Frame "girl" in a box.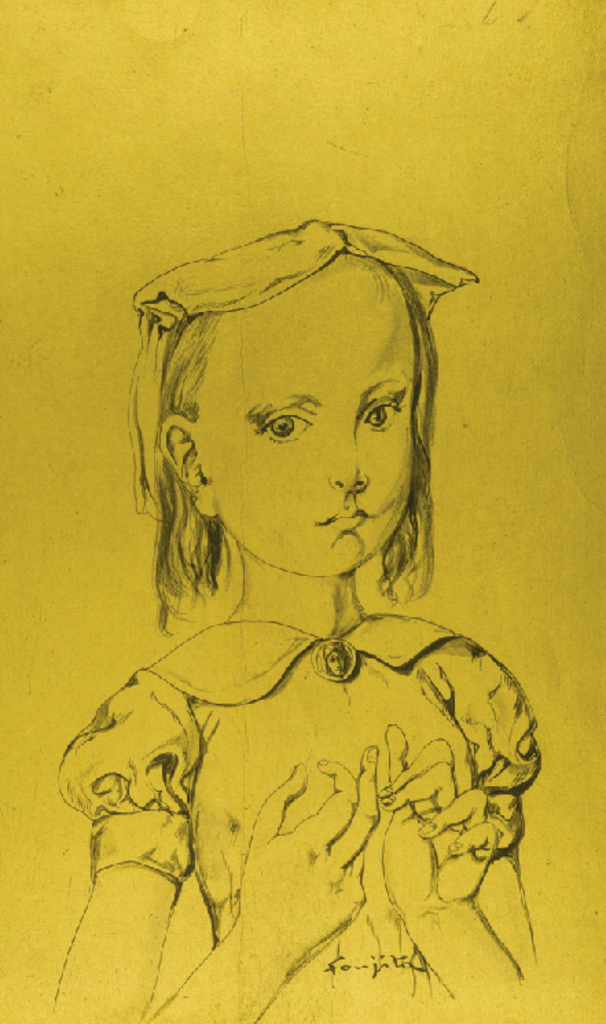
crop(52, 219, 540, 1023).
